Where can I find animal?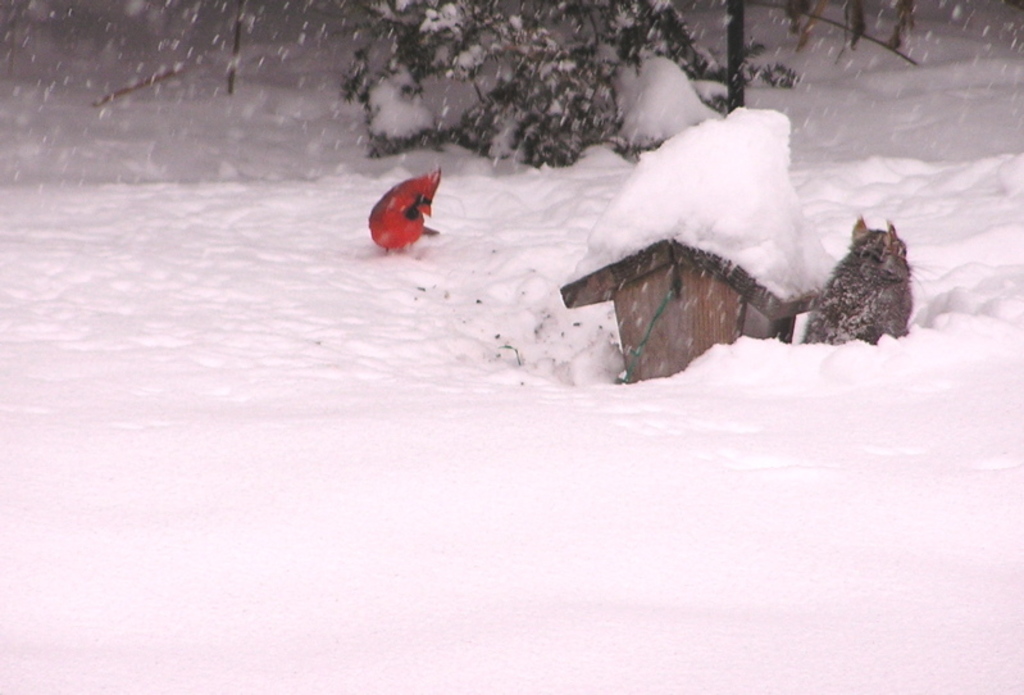
You can find it at <bbox>364, 163, 441, 254</bbox>.
